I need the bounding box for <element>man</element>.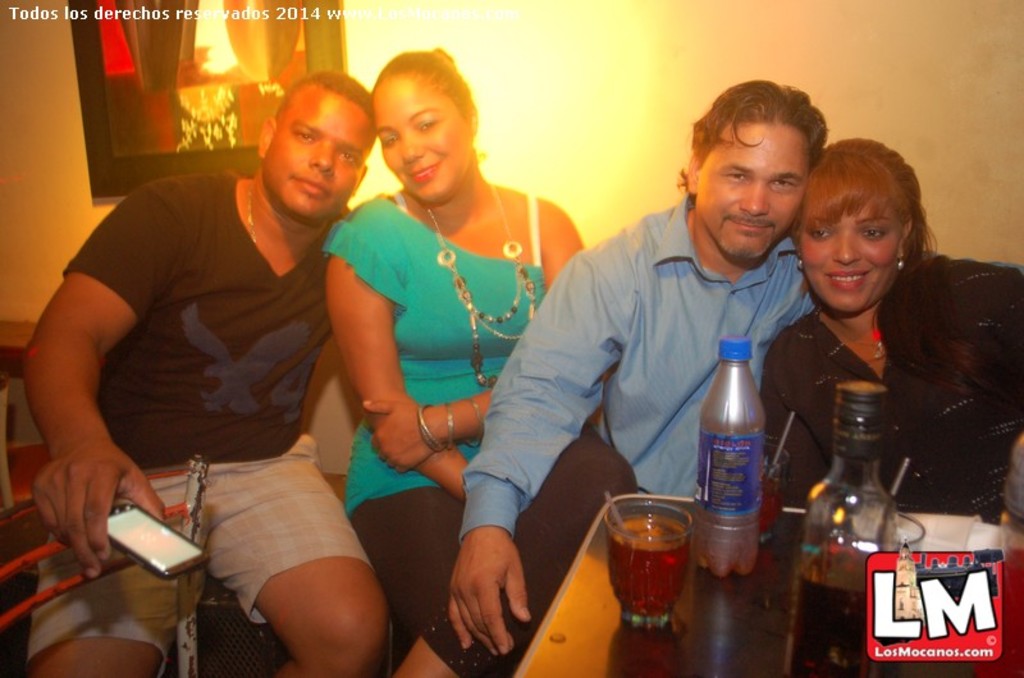
Here it is: x1=457 y1=78 x2=831 y2=645.
